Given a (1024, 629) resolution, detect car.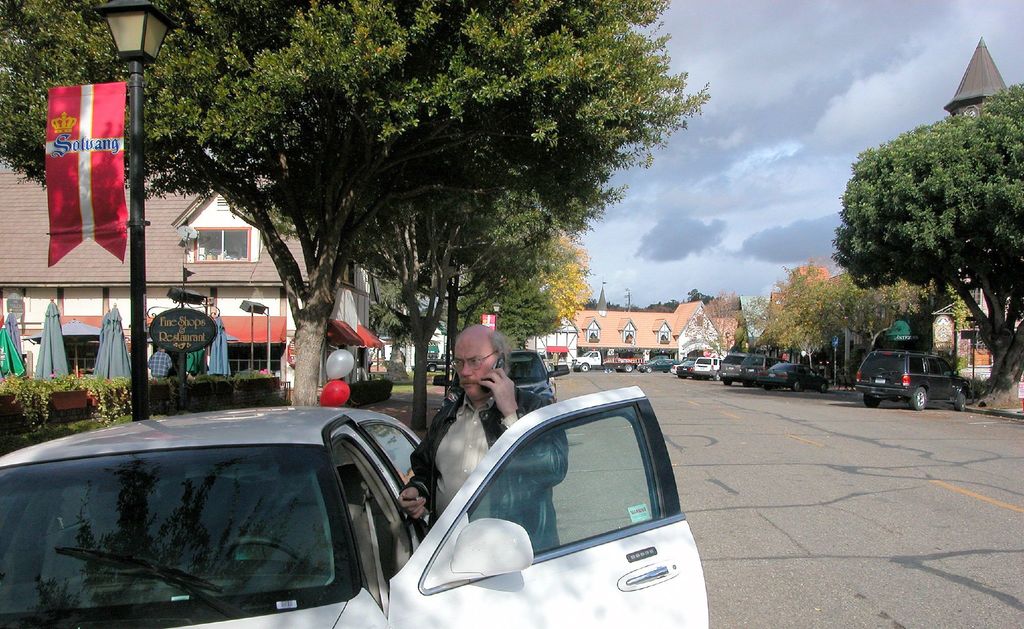
[left=861, top=344, right=961, bottom=412].
